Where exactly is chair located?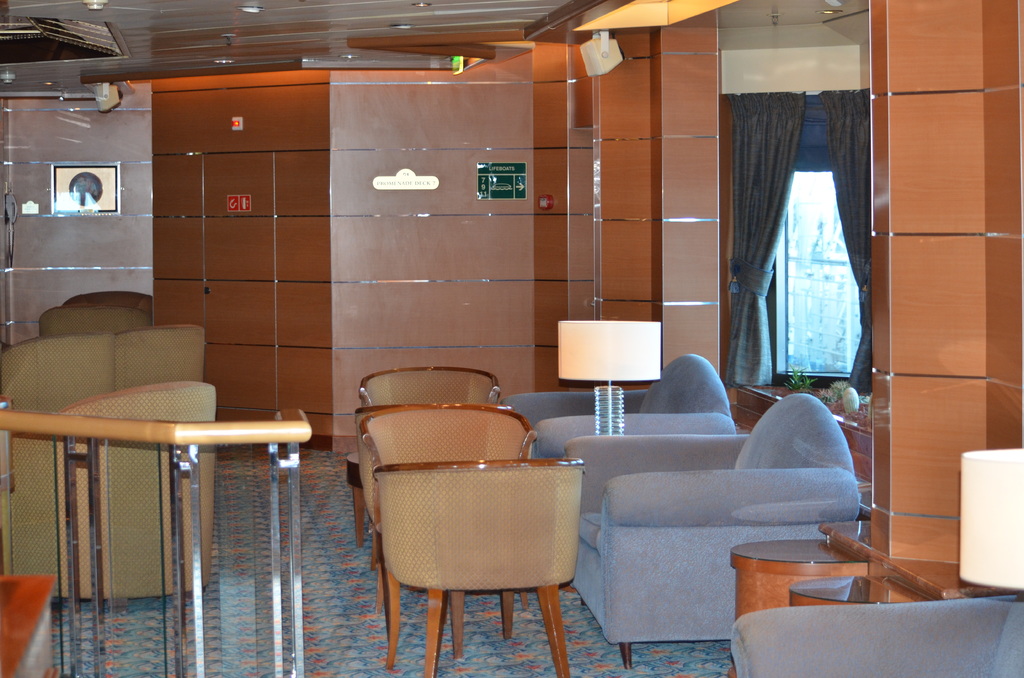
Its bounding box is select_region(111, 327, 207, 391).
